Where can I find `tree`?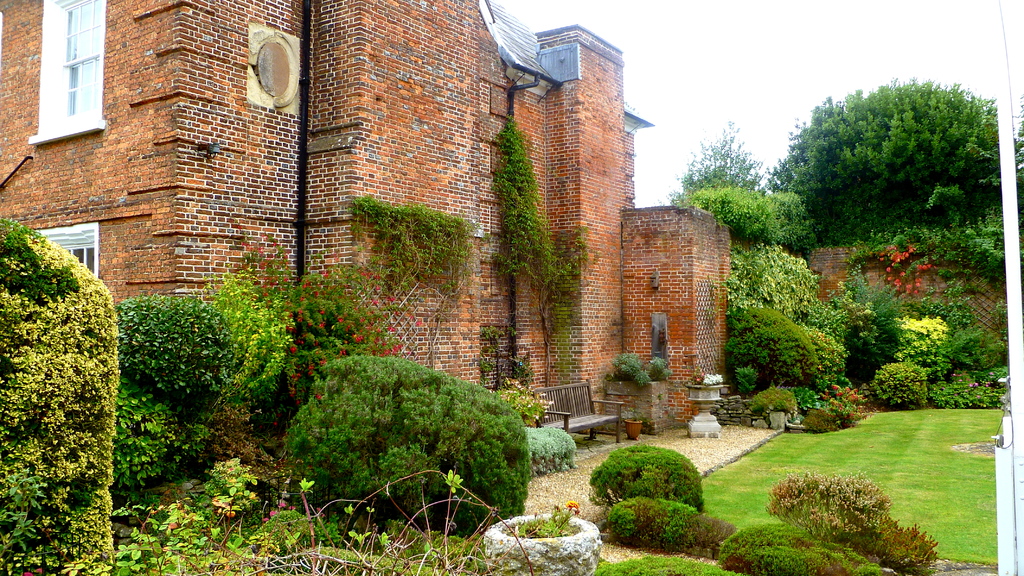
You can find it at {"x1": 674, "y1": 118, "x2": 766, "y2": 206}.
